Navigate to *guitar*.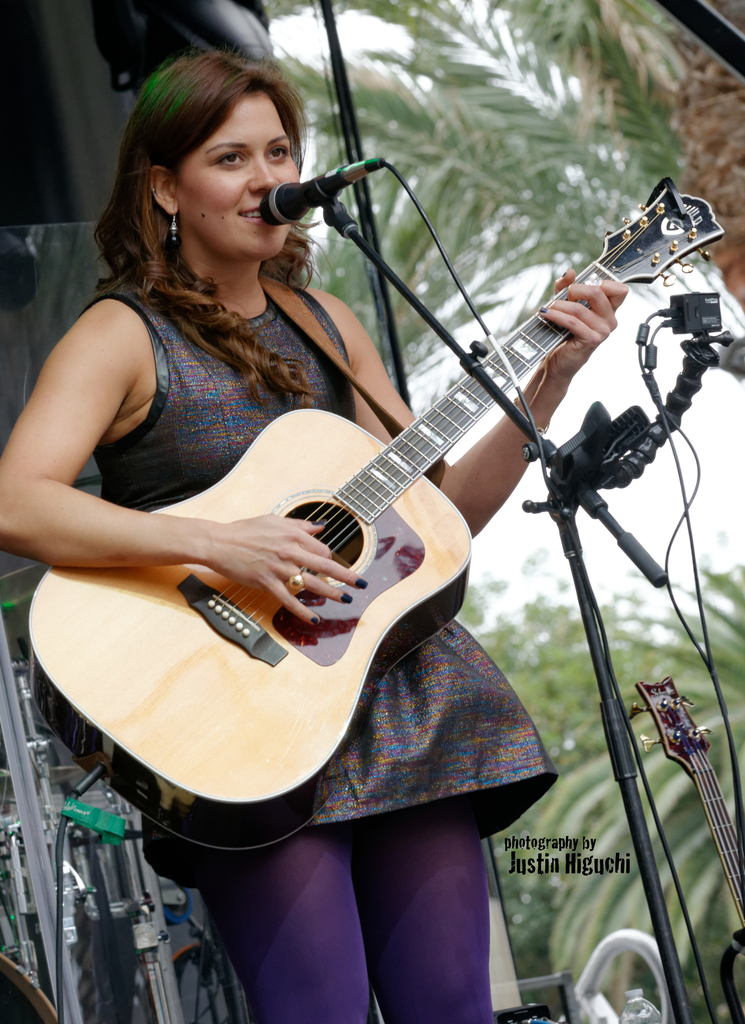
Navigation target: [left=22, top=175, right=726, bottom=854].
